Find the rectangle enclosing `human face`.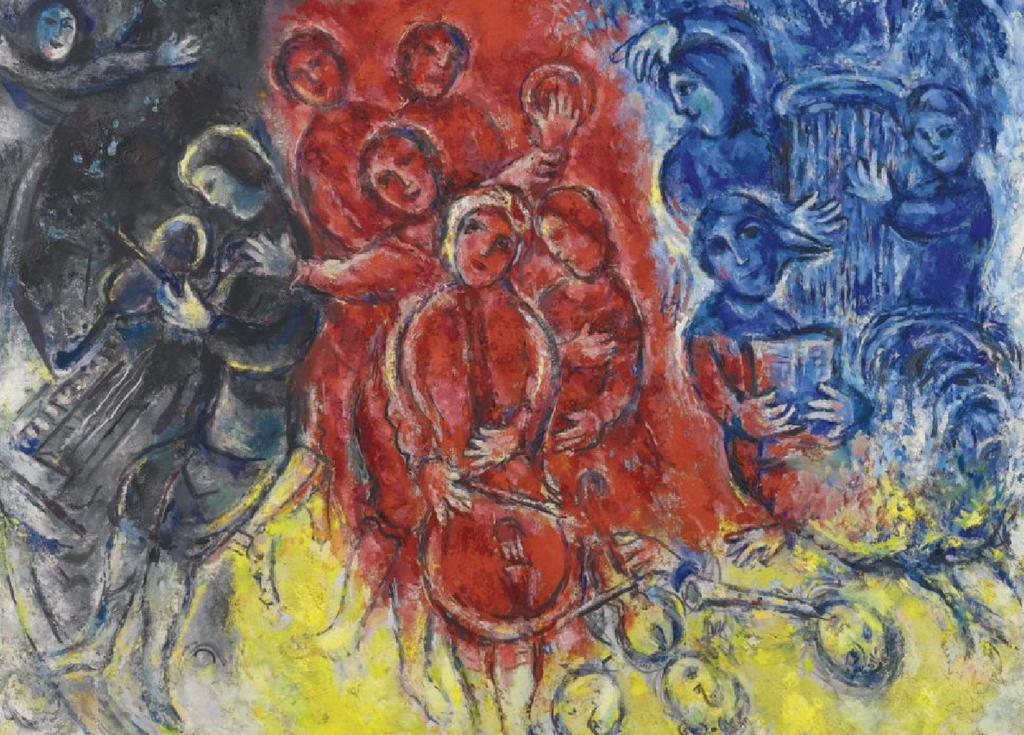
BBox(536, 218, 603, 275).
